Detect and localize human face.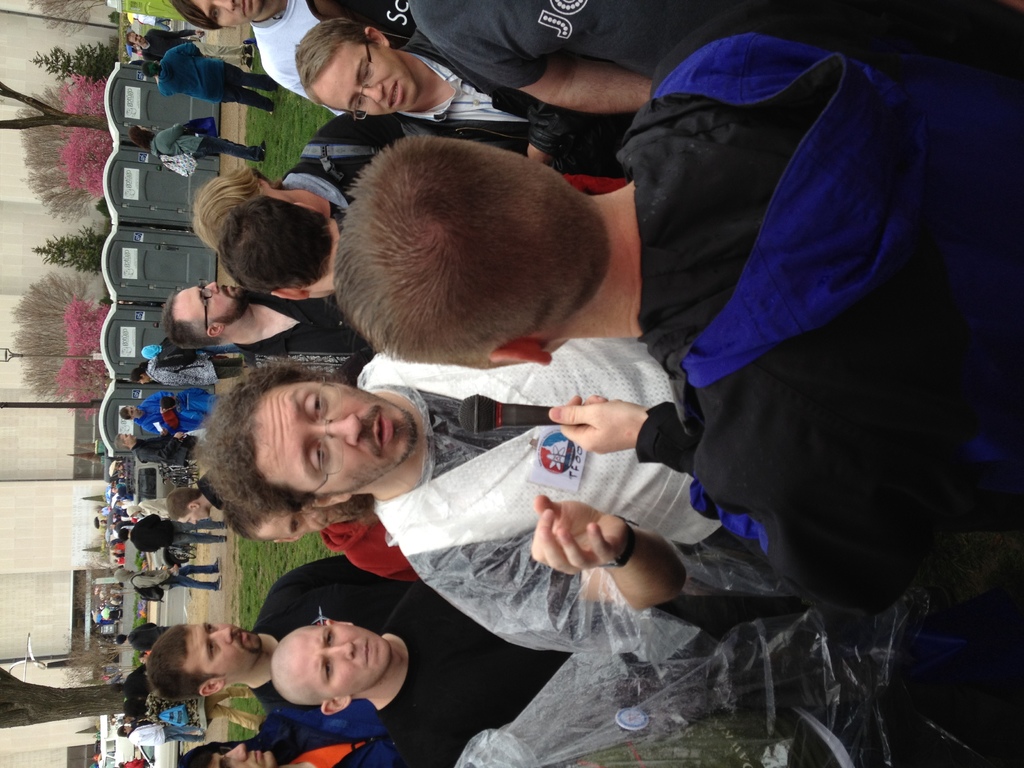
Localized at 129/404/144/415.
